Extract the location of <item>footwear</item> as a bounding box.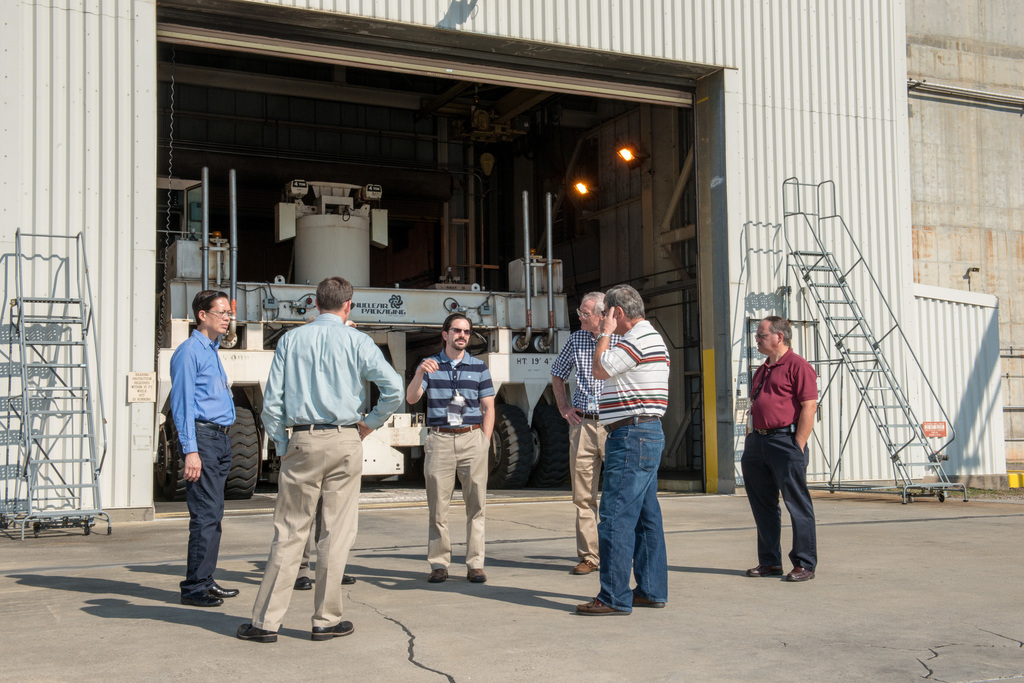
(242, 622, 275, 649).
